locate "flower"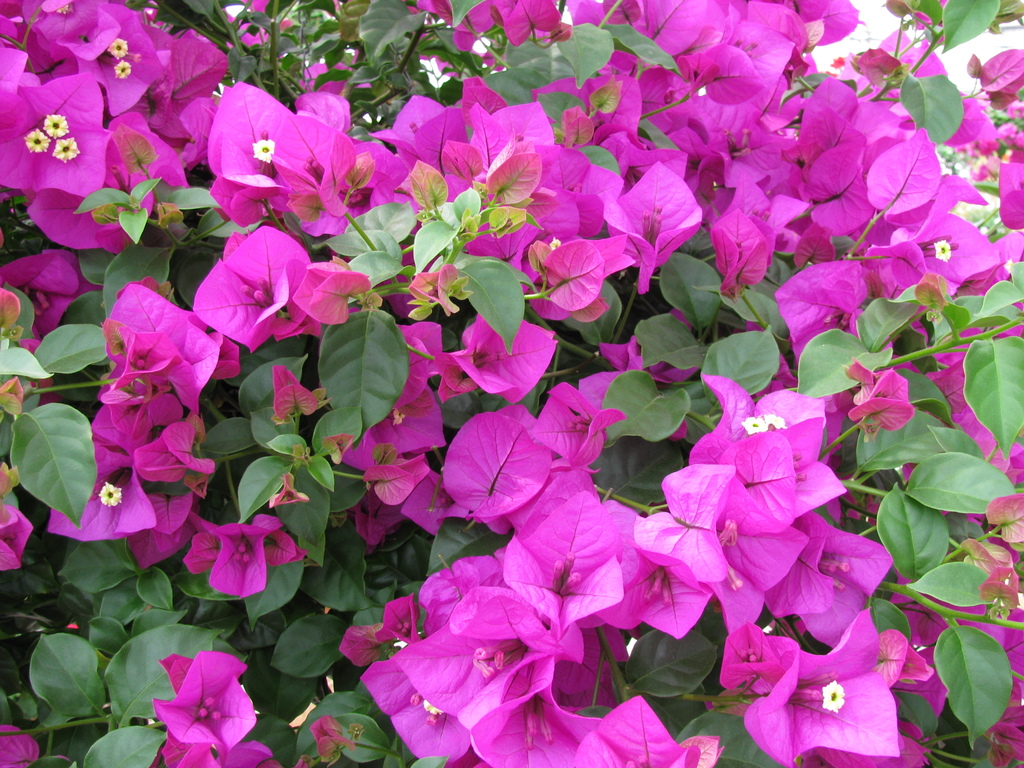
[x1=342, y1=328, x2=1023, y2=767]
